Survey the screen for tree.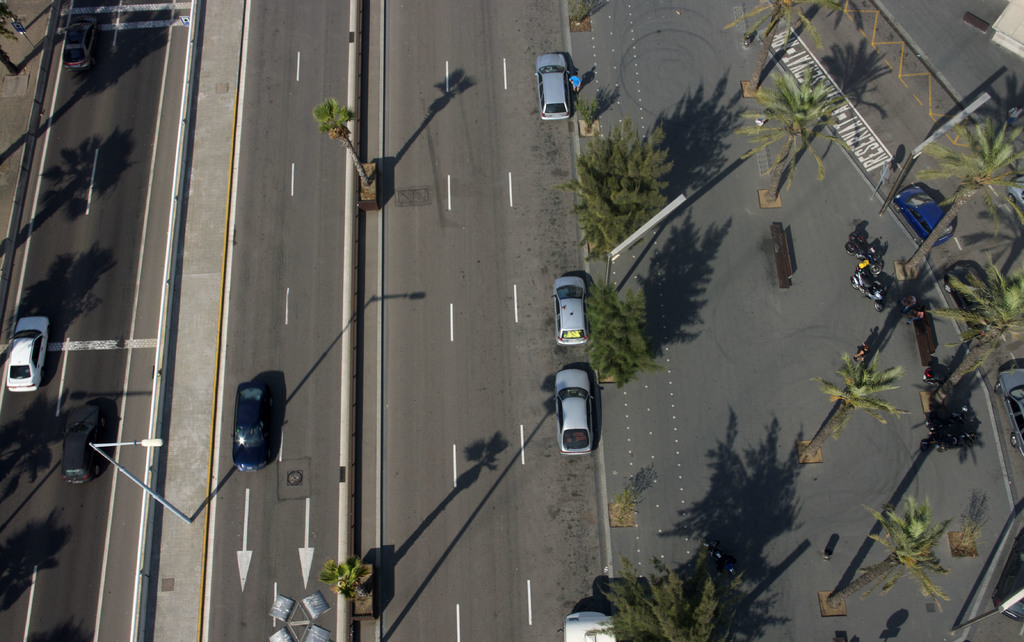
Survey found: bbox=[926, 253, 1023, 414].
